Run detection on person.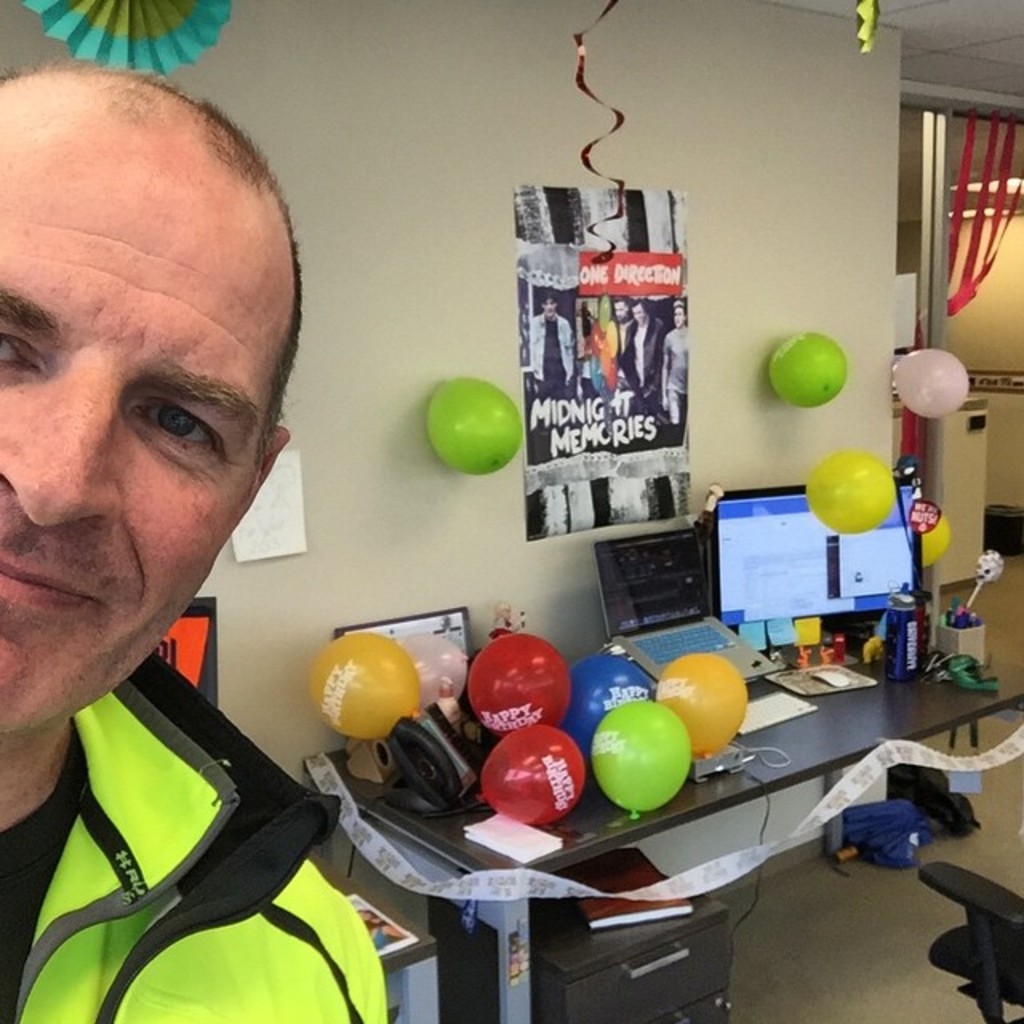
Result: 629,301,662,406.
